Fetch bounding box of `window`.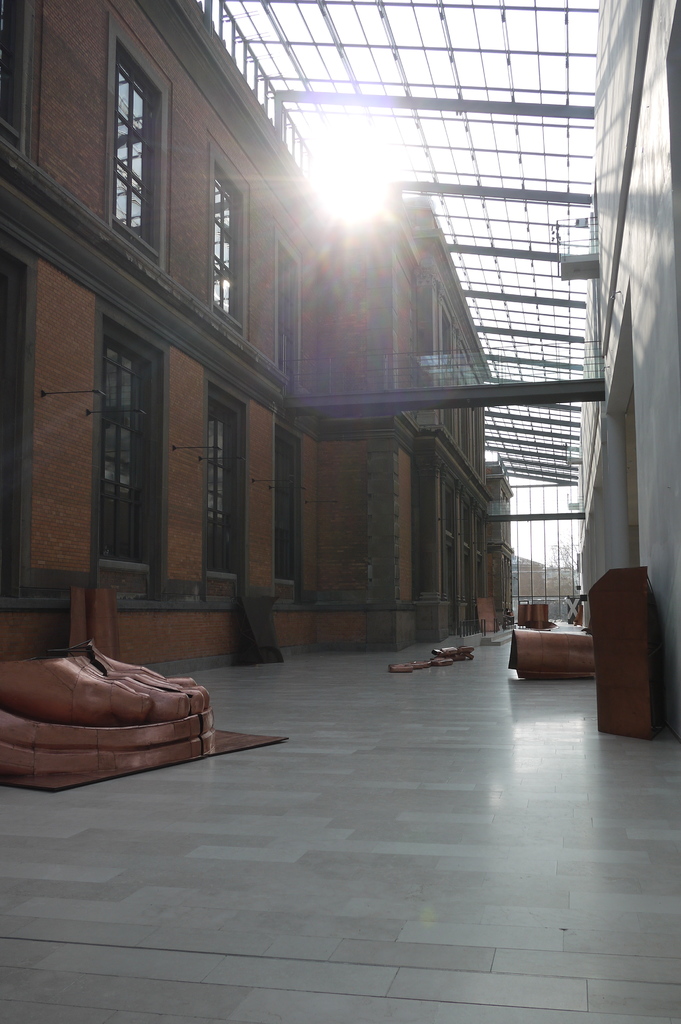
Bbox: <bbox>0, 0, 41, 158</bbox>.
